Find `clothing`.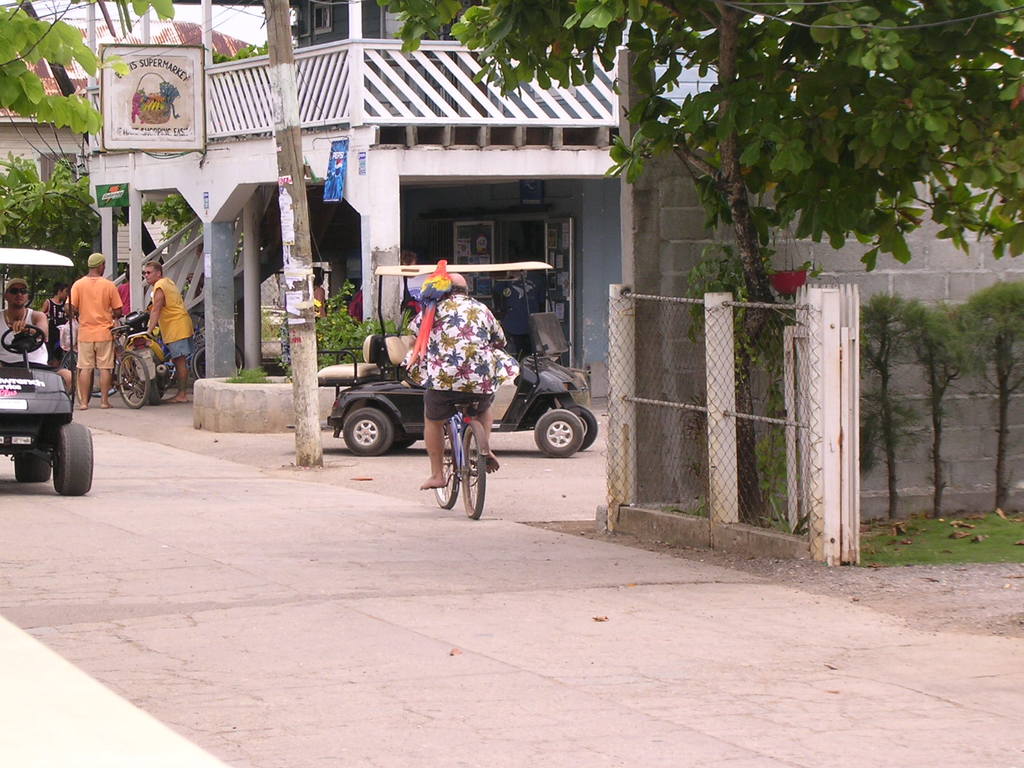
{"left": 0, "top": 306, "right": 48, "bottom": 369}.
